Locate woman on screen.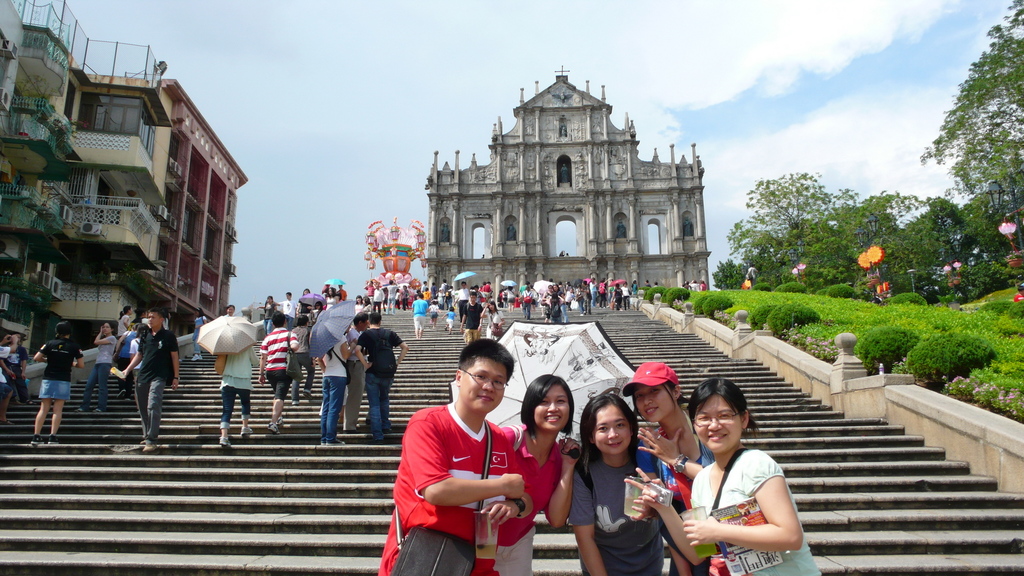
On screen at (x1=543, y1=283, x2=551, y2=311).
